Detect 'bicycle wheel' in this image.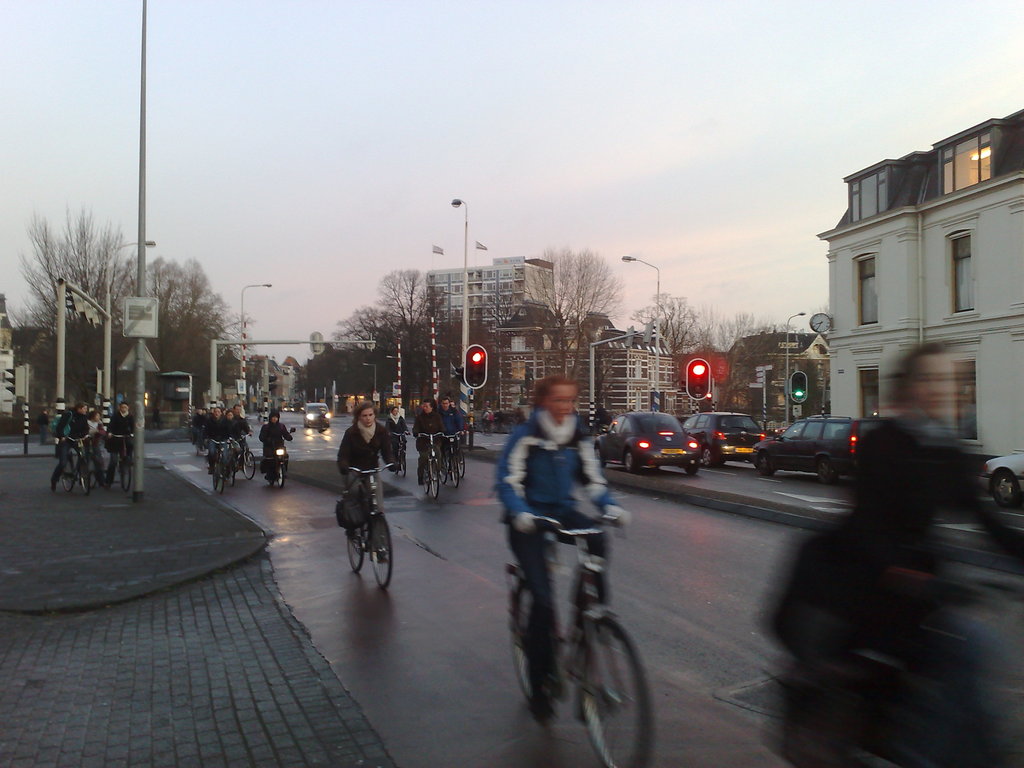
Detection: l=230, t=463, r=237, b=488.
